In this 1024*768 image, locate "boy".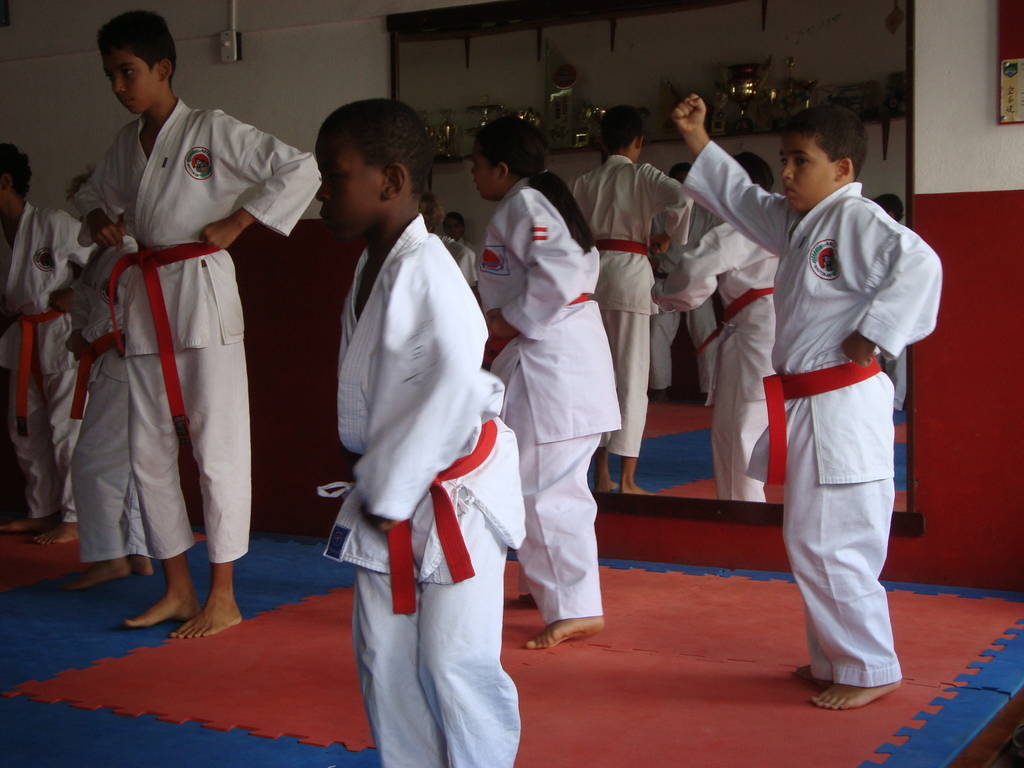
Bounding box: 63:8:322:639.
